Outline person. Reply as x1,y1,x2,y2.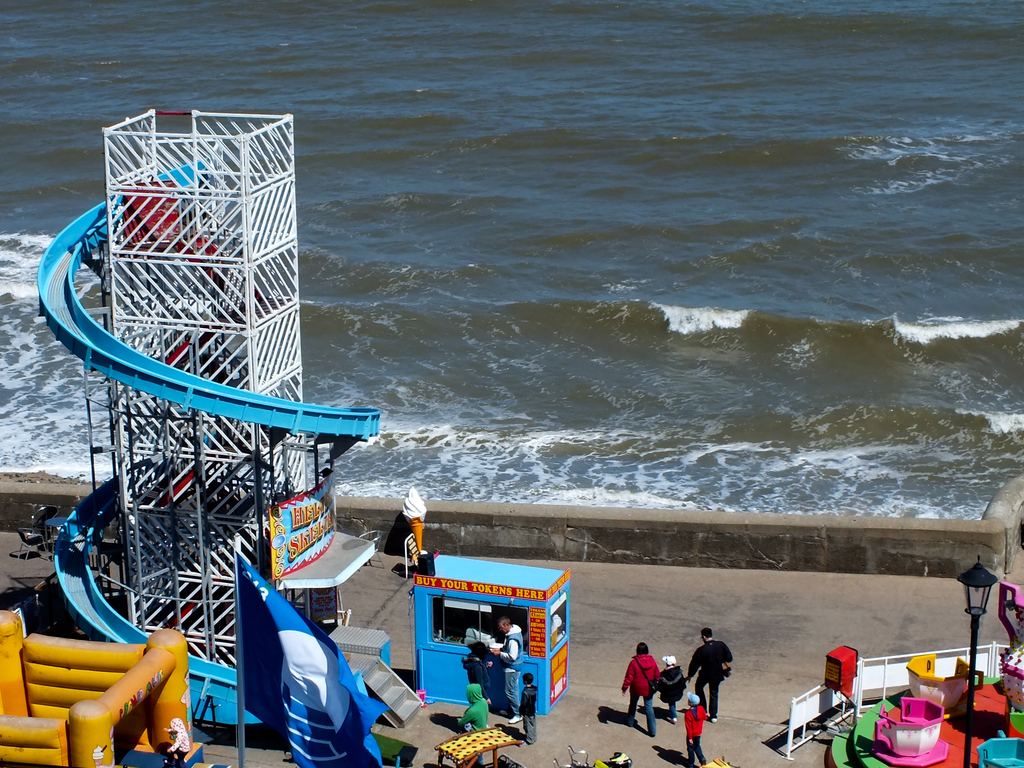
623,640,662,737.
